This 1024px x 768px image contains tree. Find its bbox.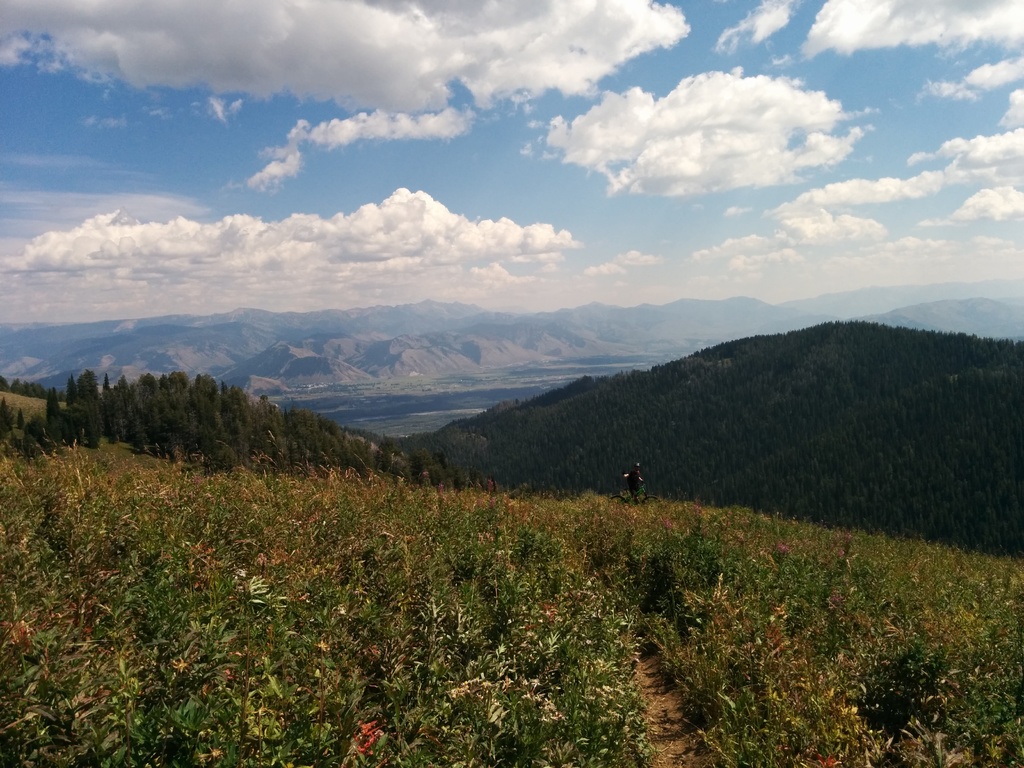
box(67, 378, 74, 428).
